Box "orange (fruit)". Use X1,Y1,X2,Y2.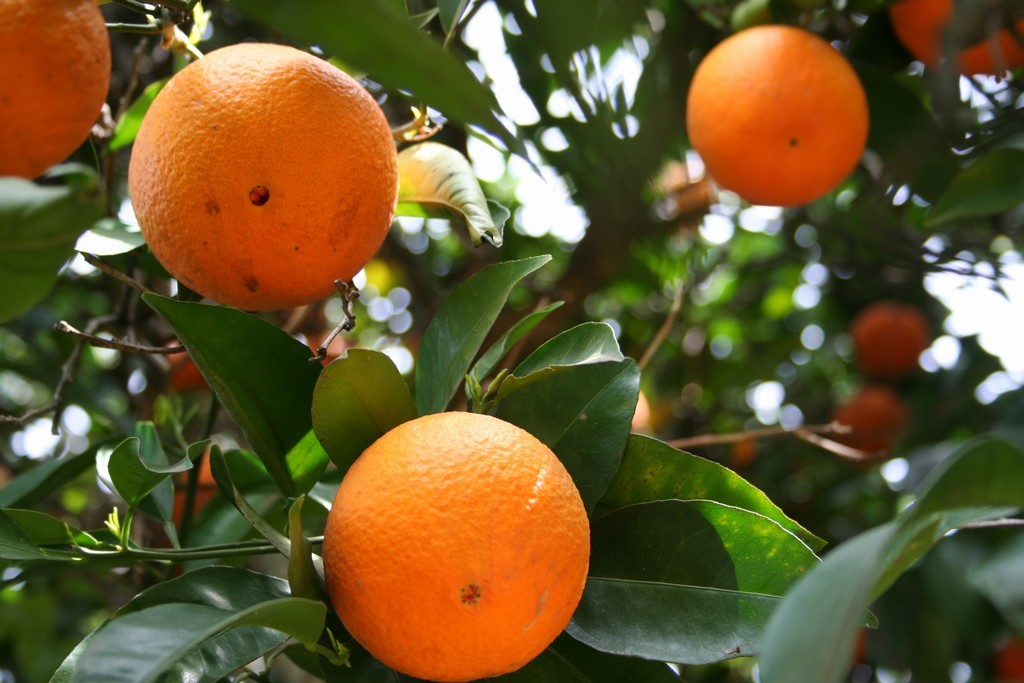
857,292,922,372.
